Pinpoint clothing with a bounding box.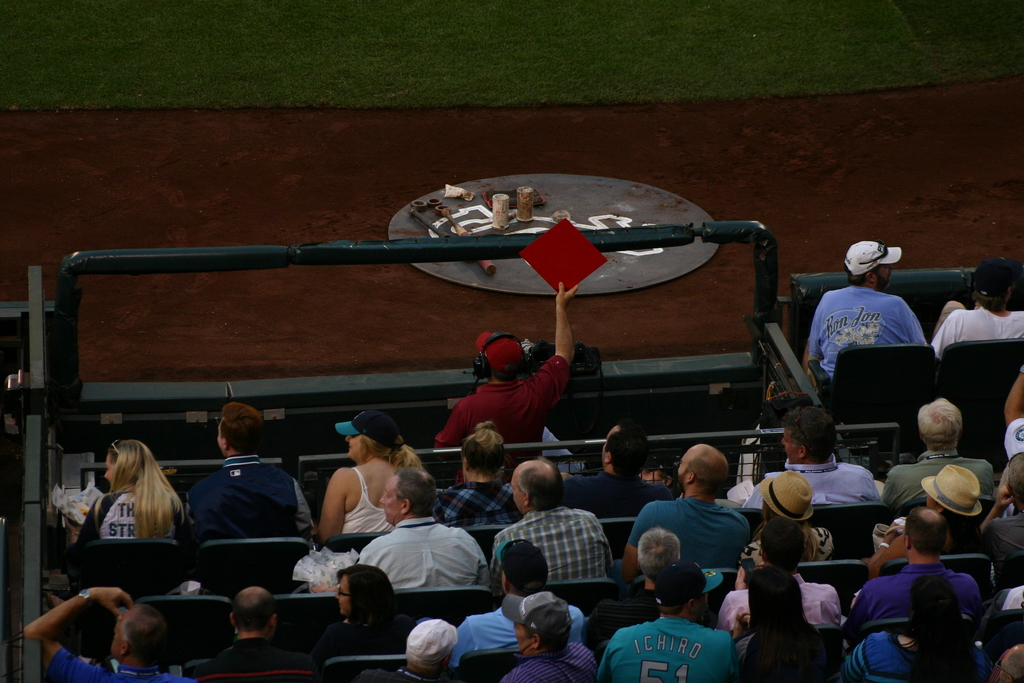
[x1=323, y1=616, x2=422, y2=668].
